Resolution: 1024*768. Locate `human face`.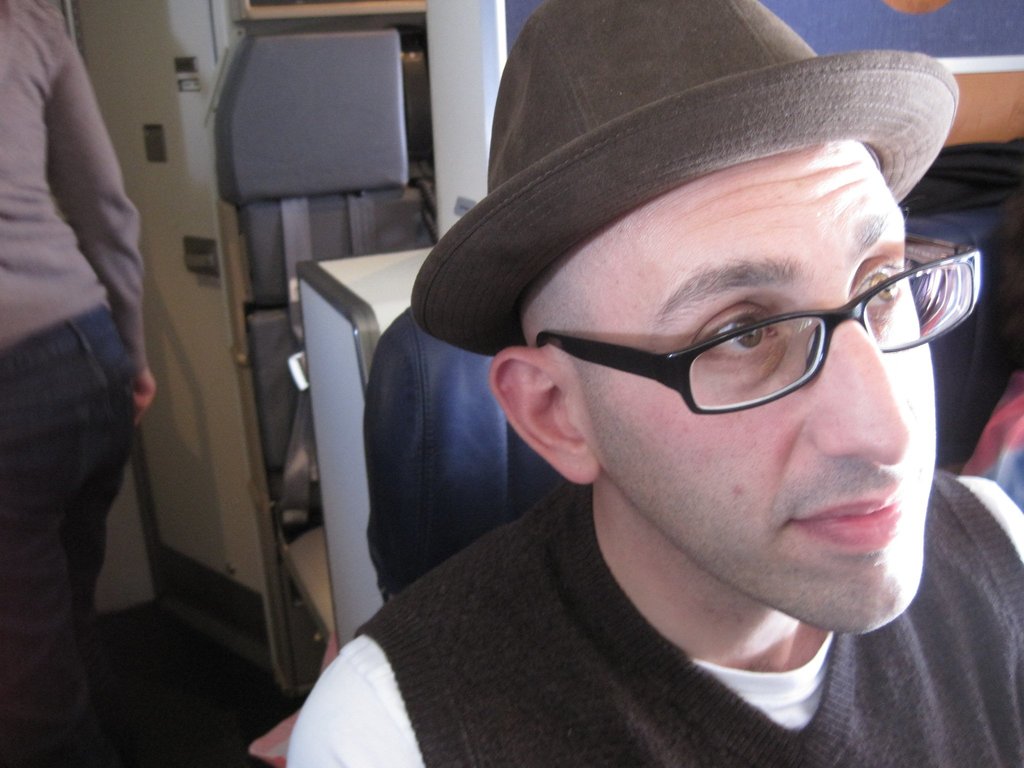
568:143:938:637.
